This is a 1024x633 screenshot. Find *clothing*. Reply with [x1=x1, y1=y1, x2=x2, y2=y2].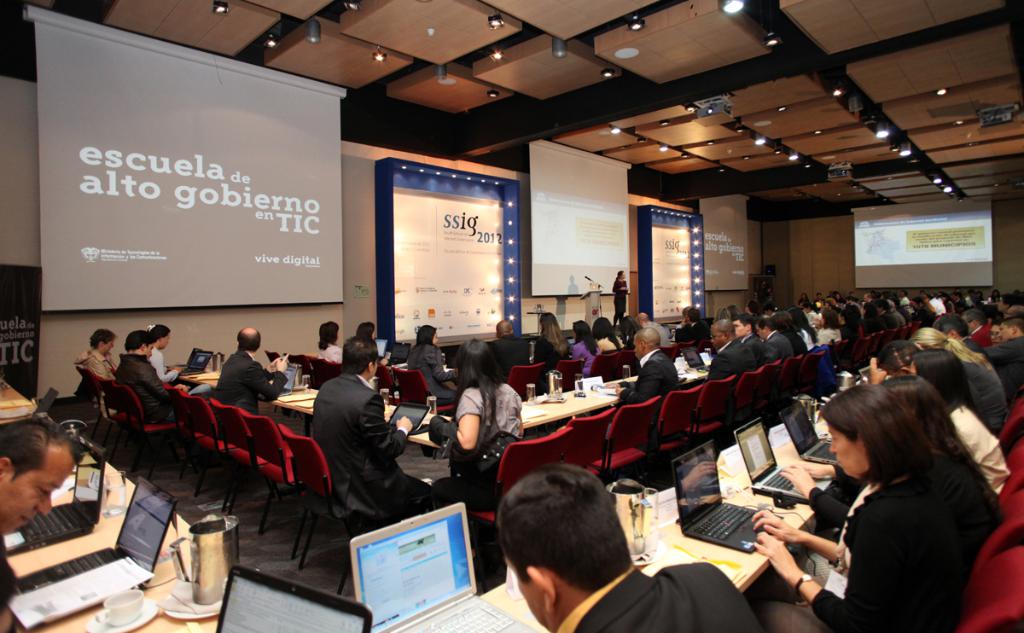
[x1=553, y1=560, x2=767, y2=632].
